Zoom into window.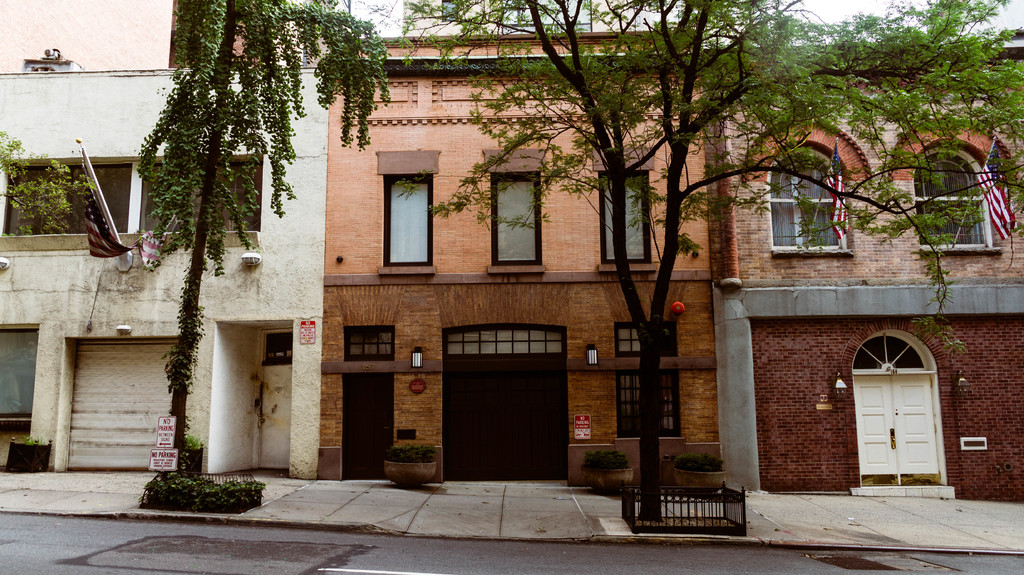
Zoom target: bbox=[481, 147, 551, 277].
